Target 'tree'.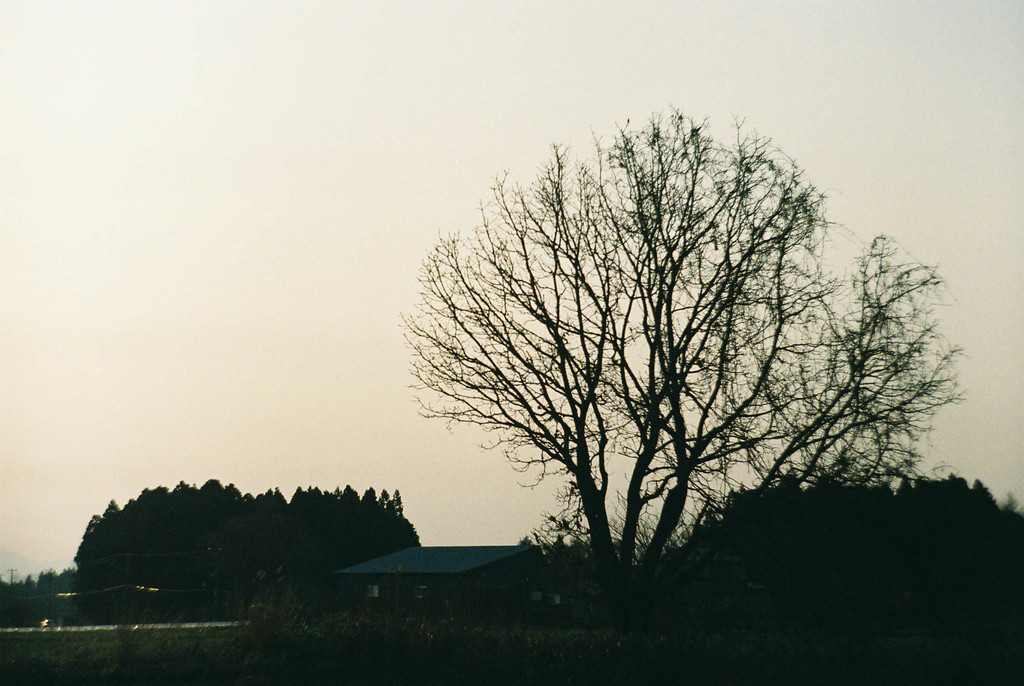
Target region: rect(406, 93, 934, 611).
